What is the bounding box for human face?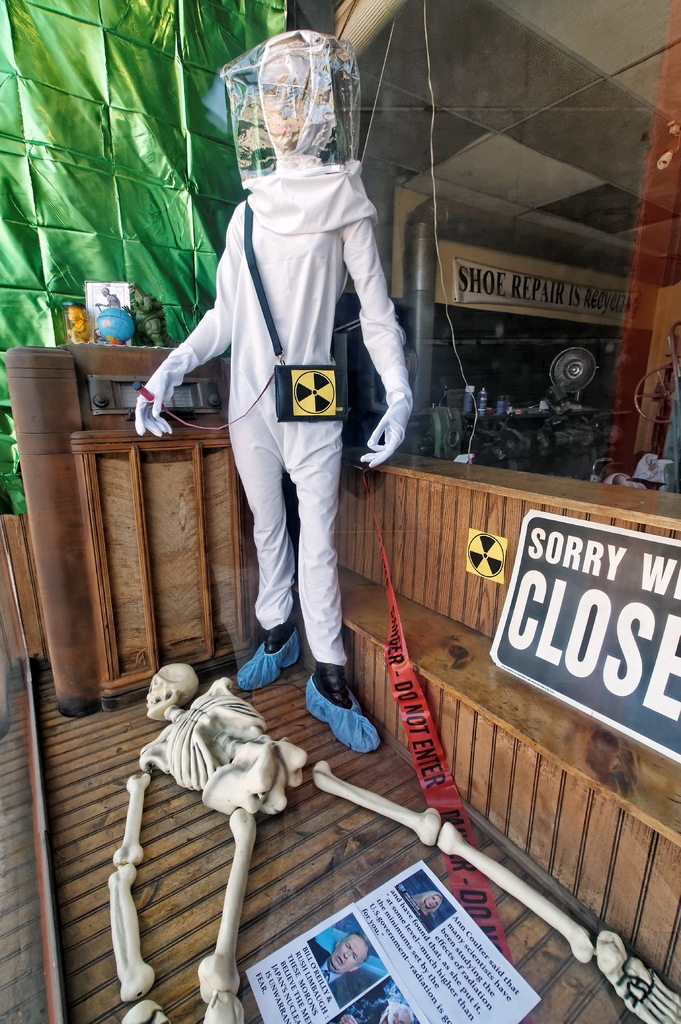
x1=266 y1=50 x2=312 y2=148.
